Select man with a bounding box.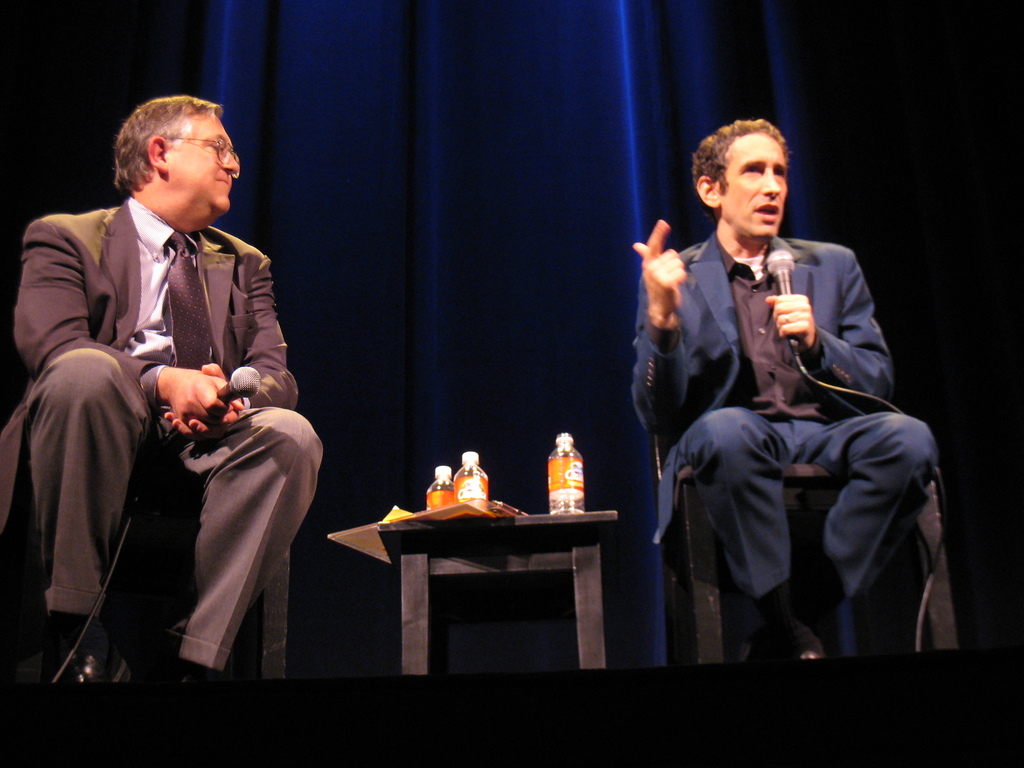
<box>628,118,939,664</box>.
